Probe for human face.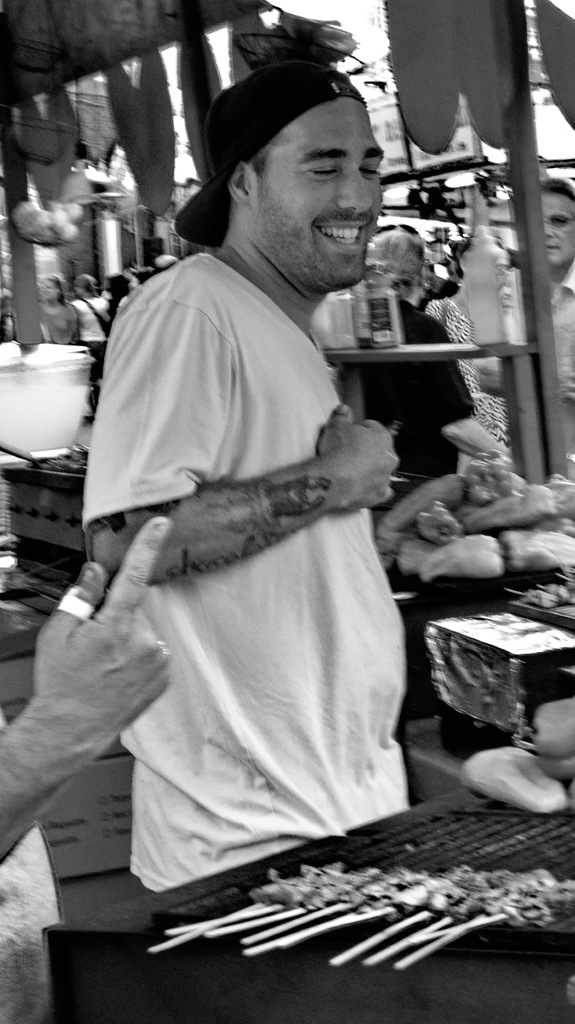
Probe result: <bbox>248, 92, 384, 291</bbox>.
